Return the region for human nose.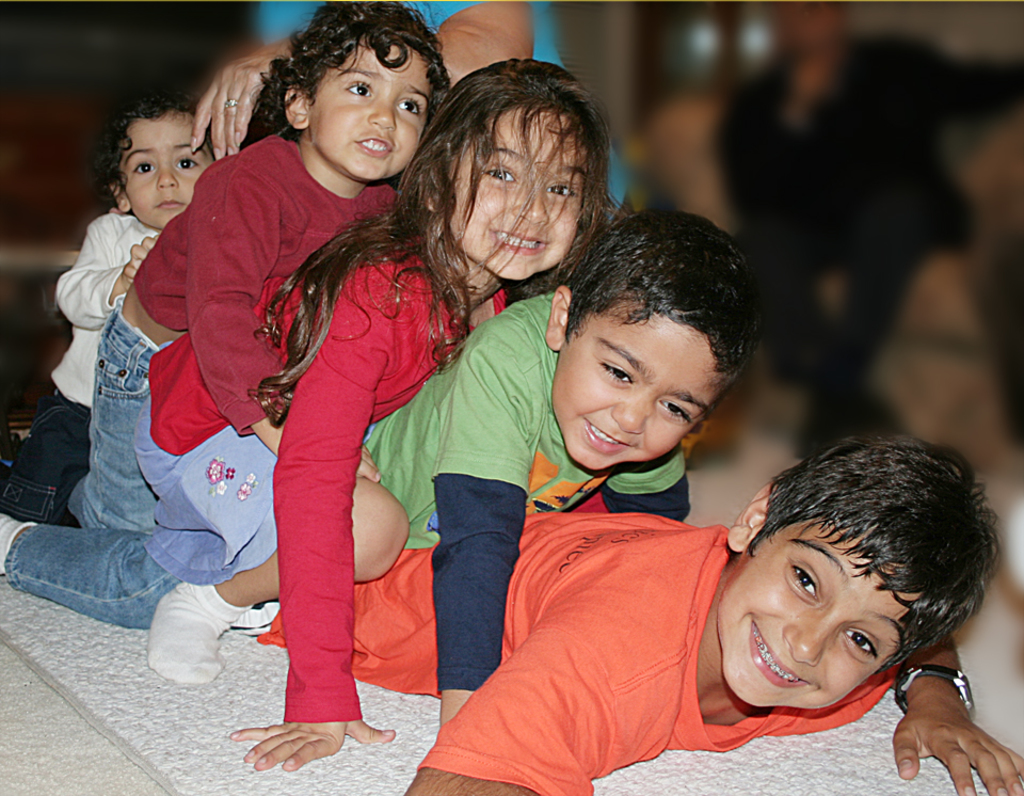
610:396:647:434.
